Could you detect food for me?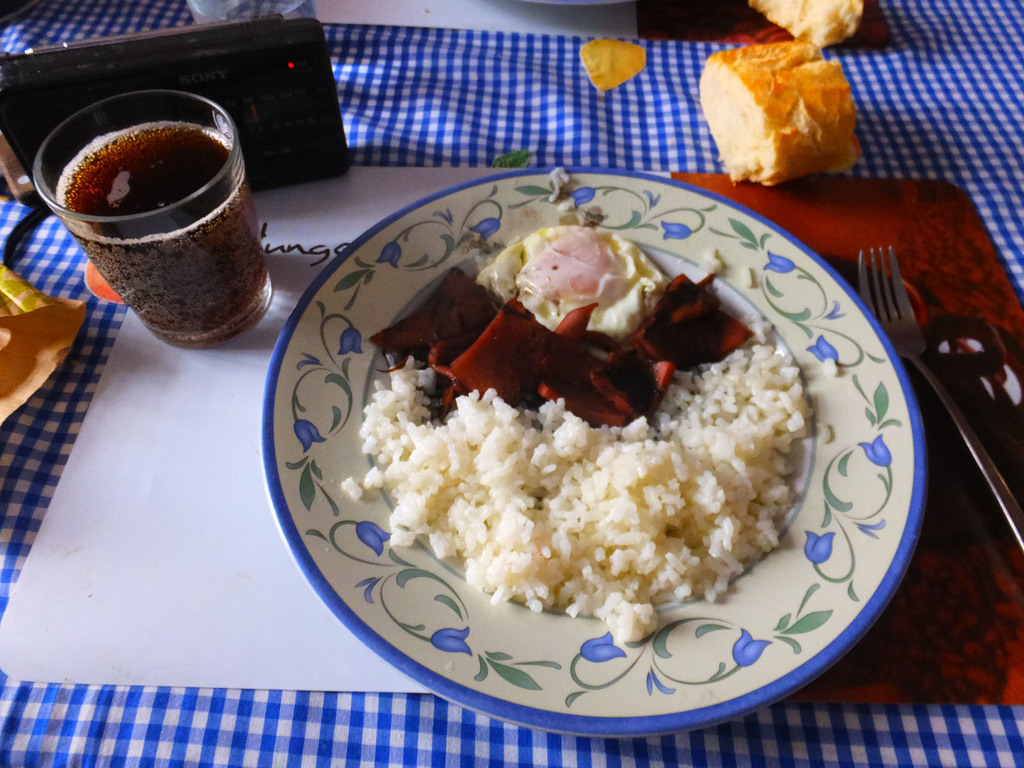
Detection result: x1=341, y1=217, x2=830, y2=662.
